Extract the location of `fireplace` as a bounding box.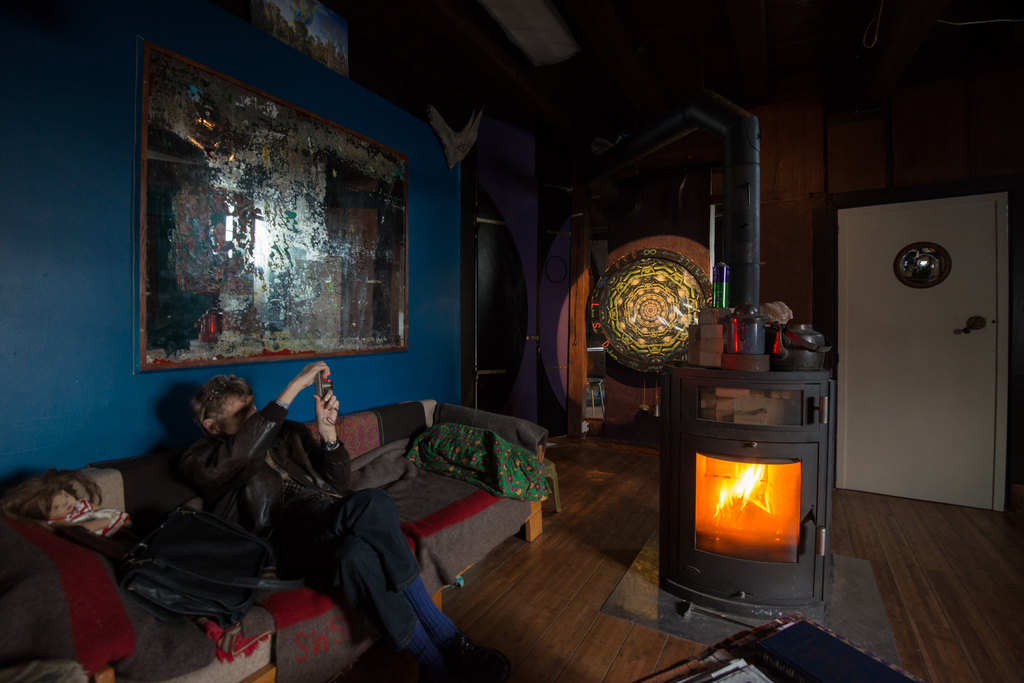
region(658, 371, 835, 620).
